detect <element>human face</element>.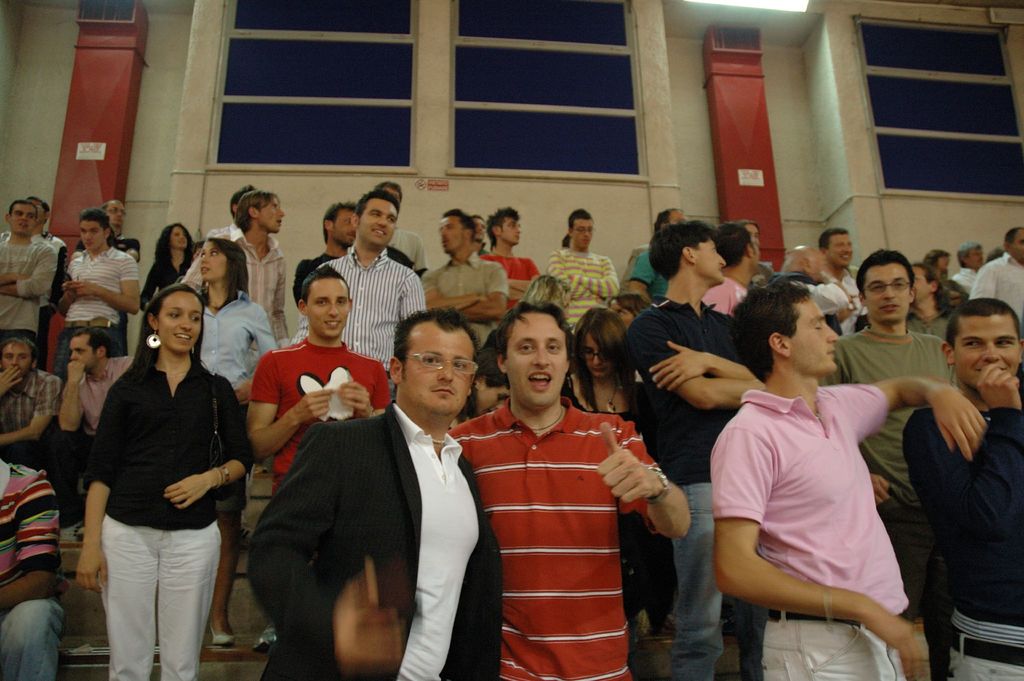
Detected at box=[260, 196, 285, 231].
